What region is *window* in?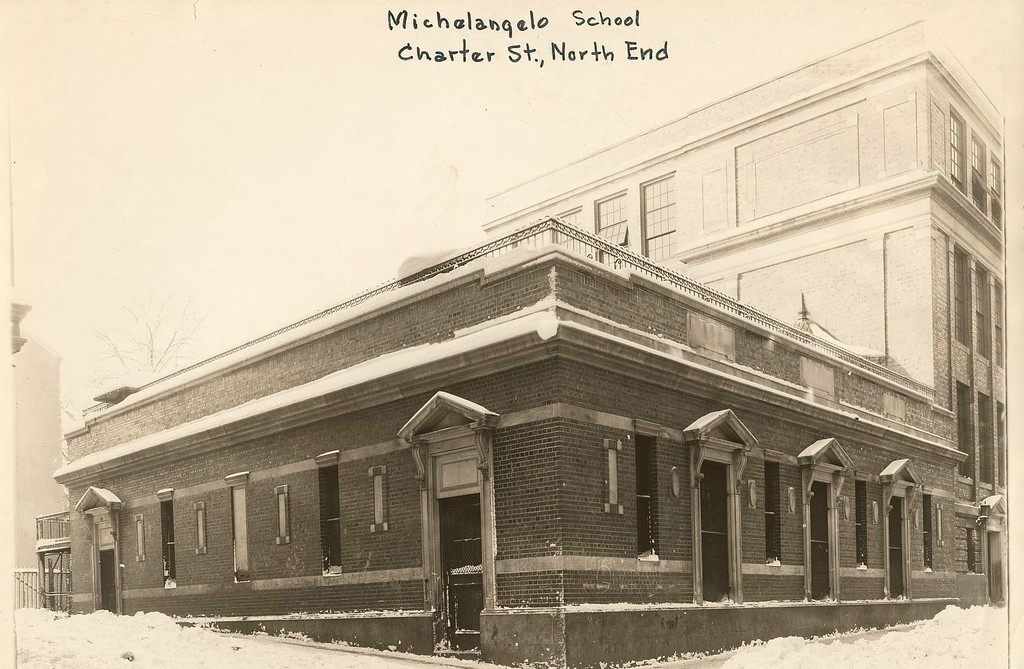
Rect(525, 220, 556, 252).
